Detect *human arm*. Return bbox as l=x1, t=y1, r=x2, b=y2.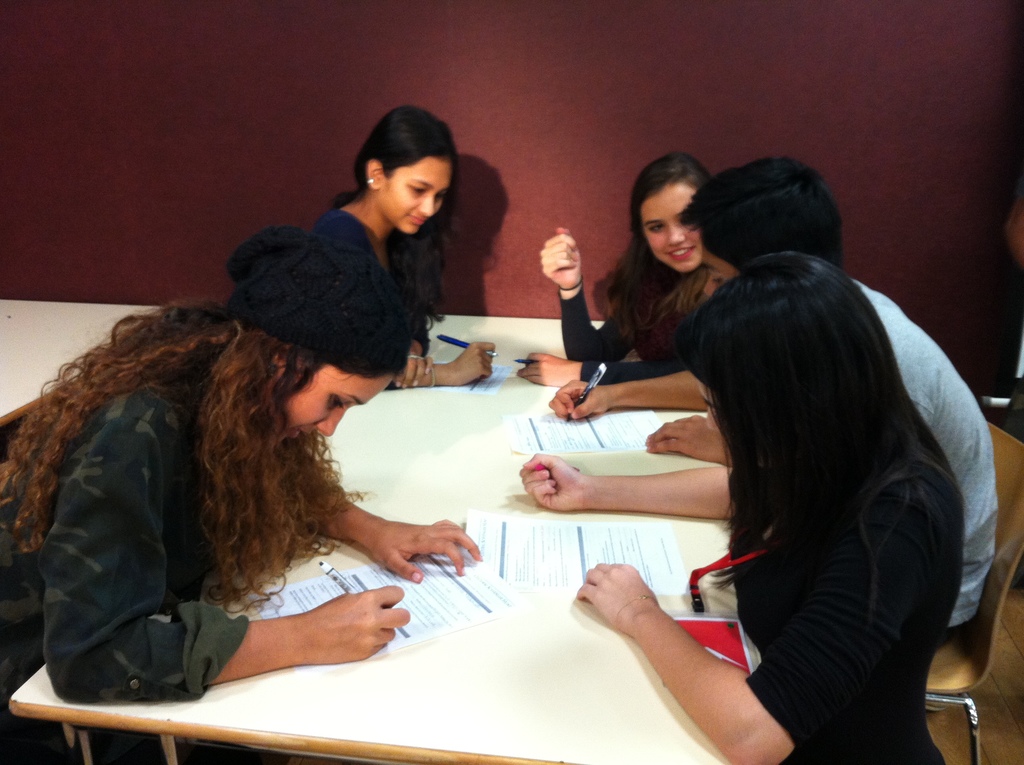
l=649, t=418, r=731, b=464.
